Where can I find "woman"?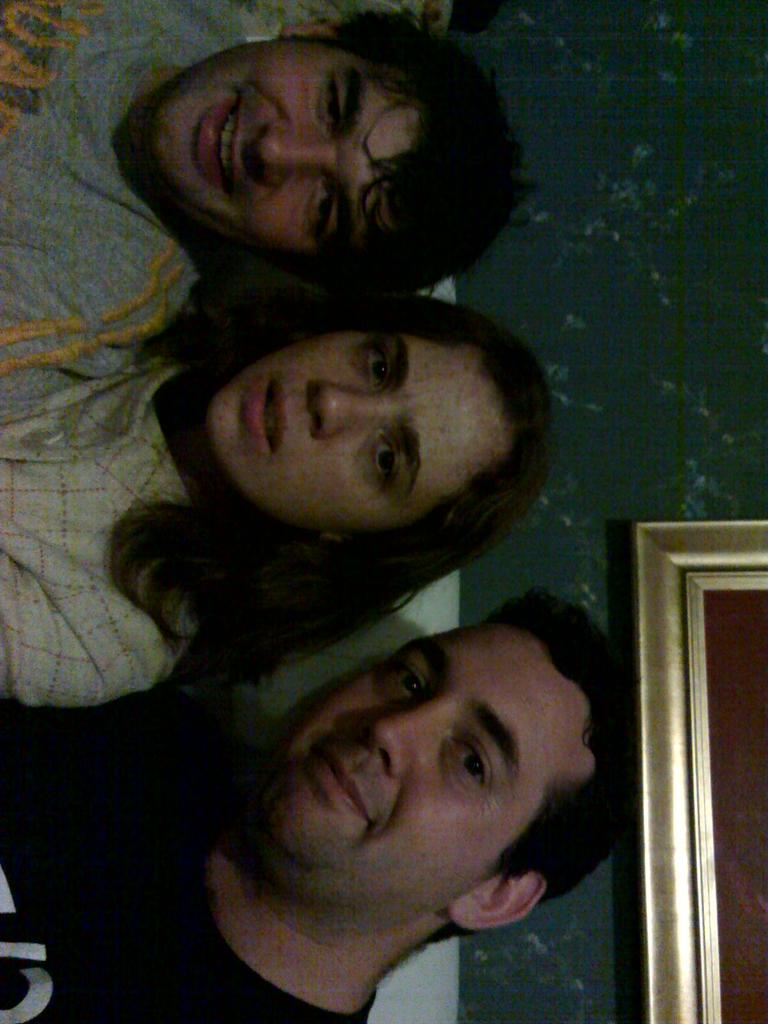
You can find it at <region>0, 265, 563, 708</region>.
